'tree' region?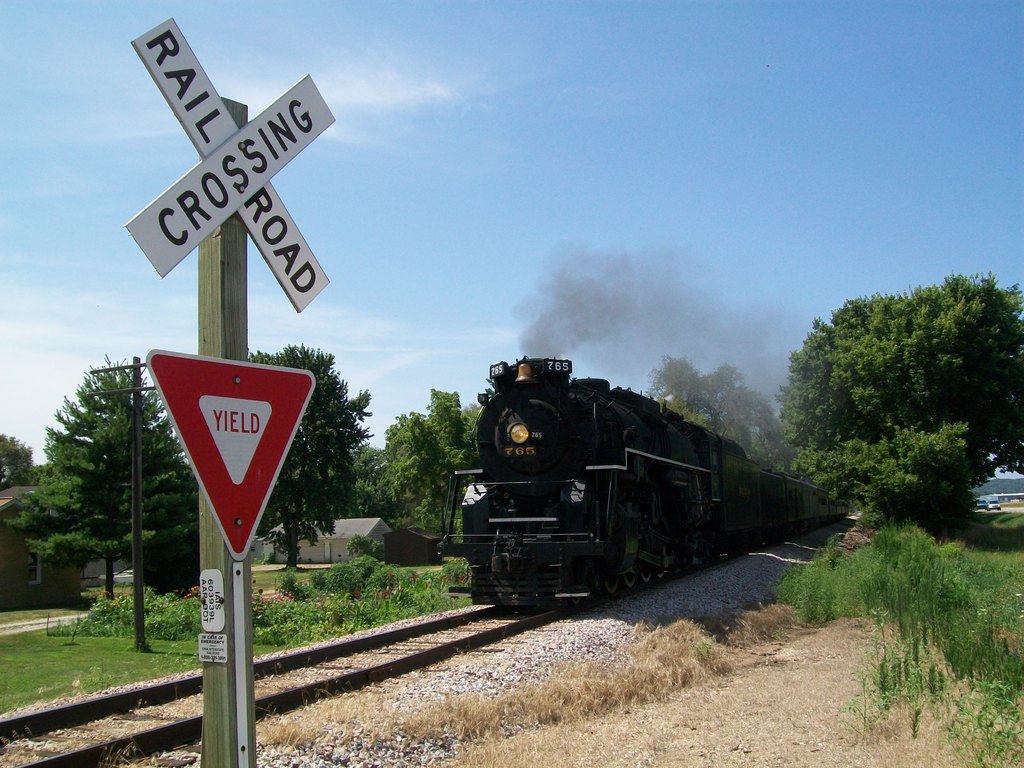
{"left": 3, "top": 360, "right": 205, "bottom": 611}
